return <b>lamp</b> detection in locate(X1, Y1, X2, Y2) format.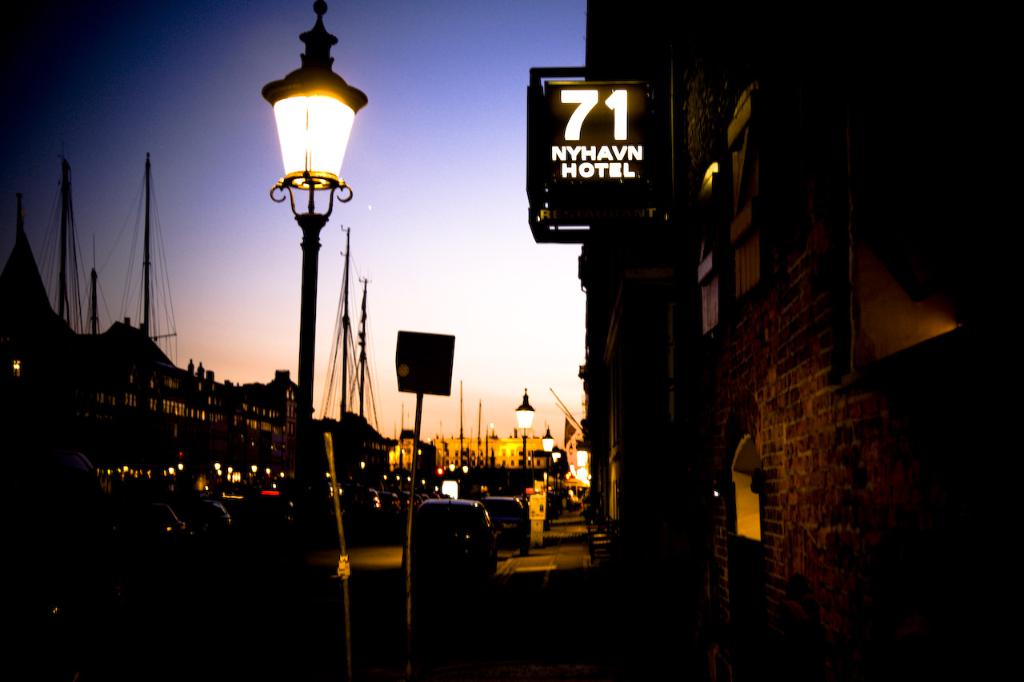
locate(512, 389, 537, 507).
